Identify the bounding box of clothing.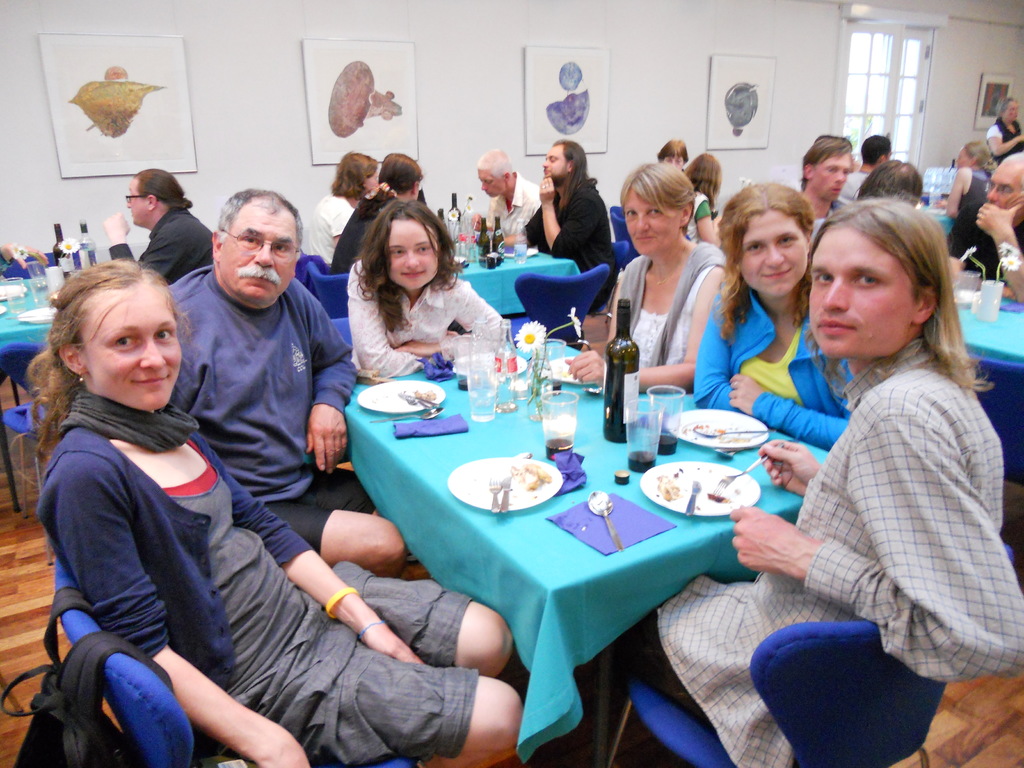
bbox=(28, 426, 483, 767).
